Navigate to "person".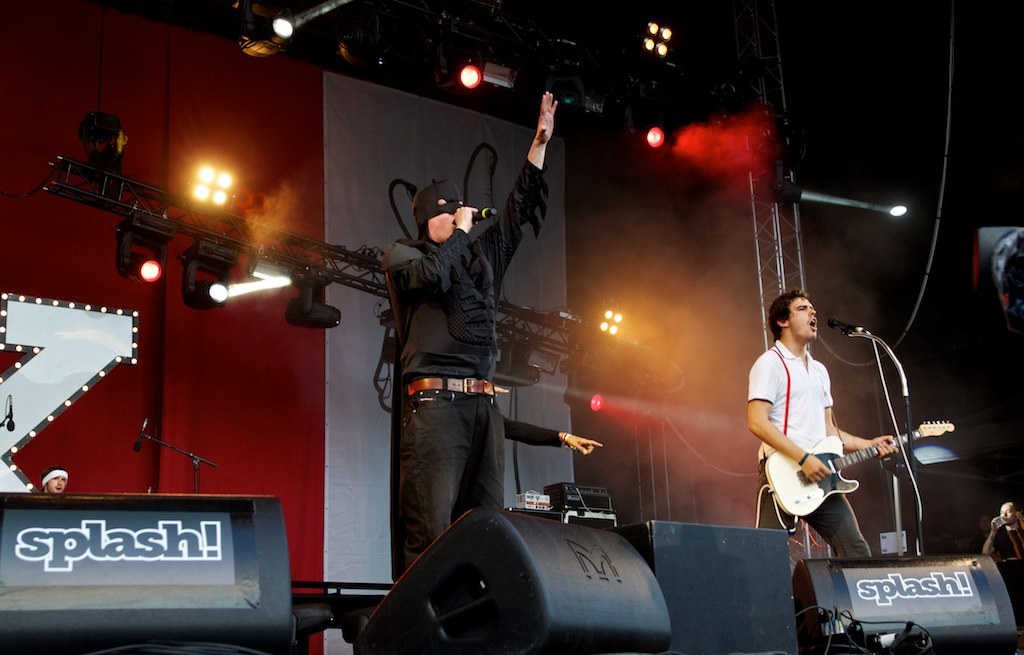
Navigation target: left=374, top=83, right=559, bottom=580.
